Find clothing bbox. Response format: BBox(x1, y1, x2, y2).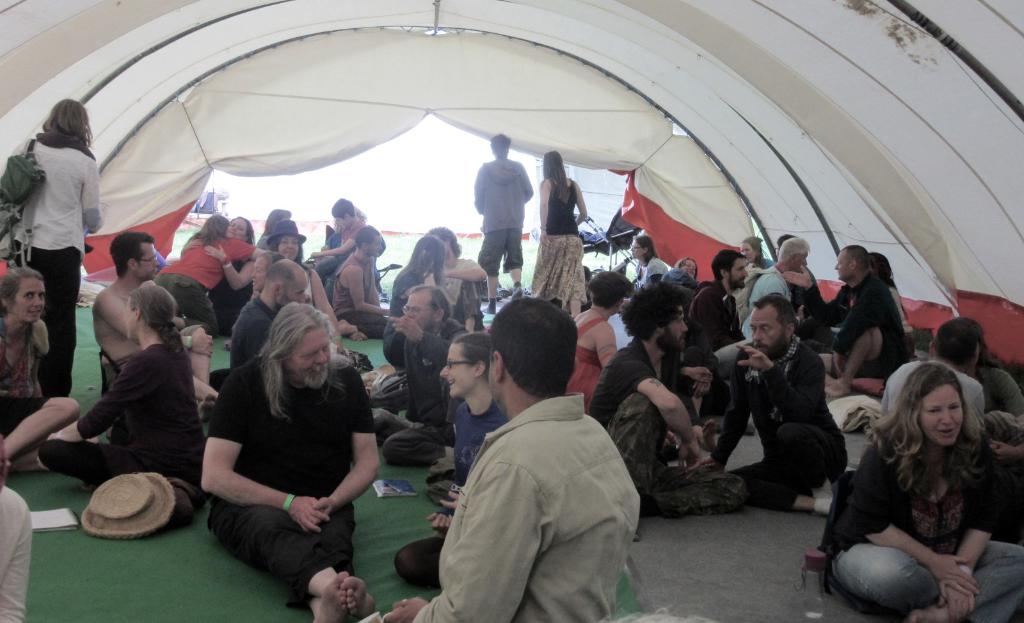
BBox(467, 152, 531, 279).
